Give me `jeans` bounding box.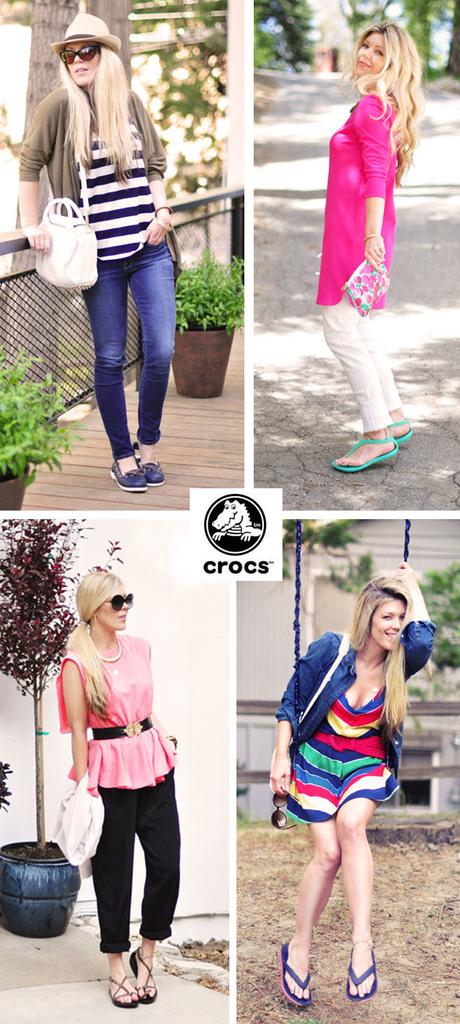
[x1=69, y1=236, x2=170, y2=475].
